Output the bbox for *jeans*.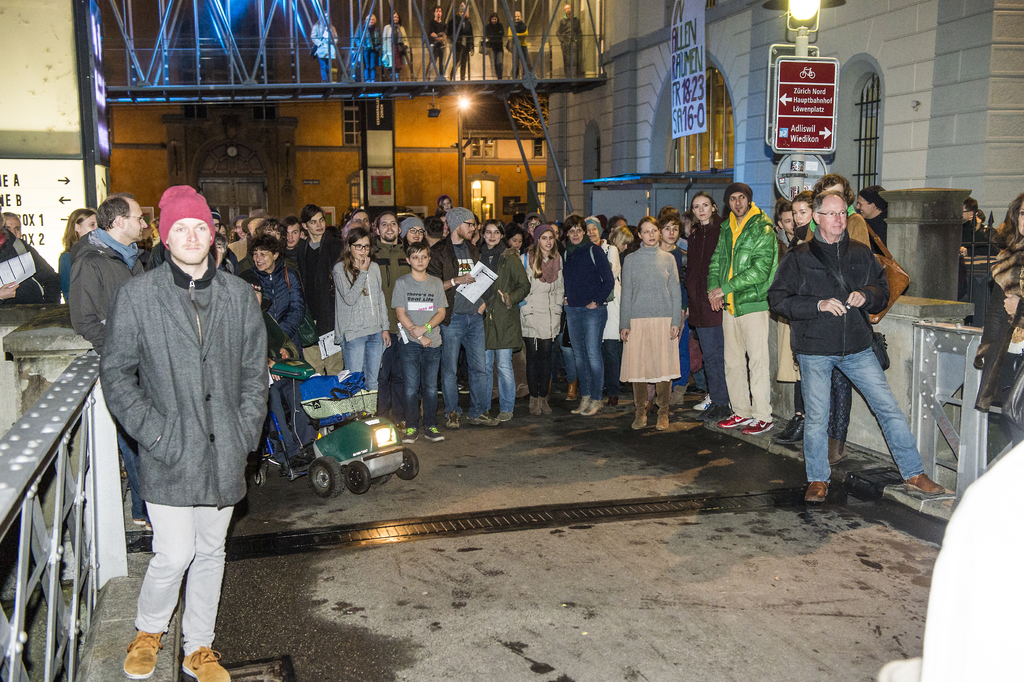
<region>516, 334, 570, 418</region>.
